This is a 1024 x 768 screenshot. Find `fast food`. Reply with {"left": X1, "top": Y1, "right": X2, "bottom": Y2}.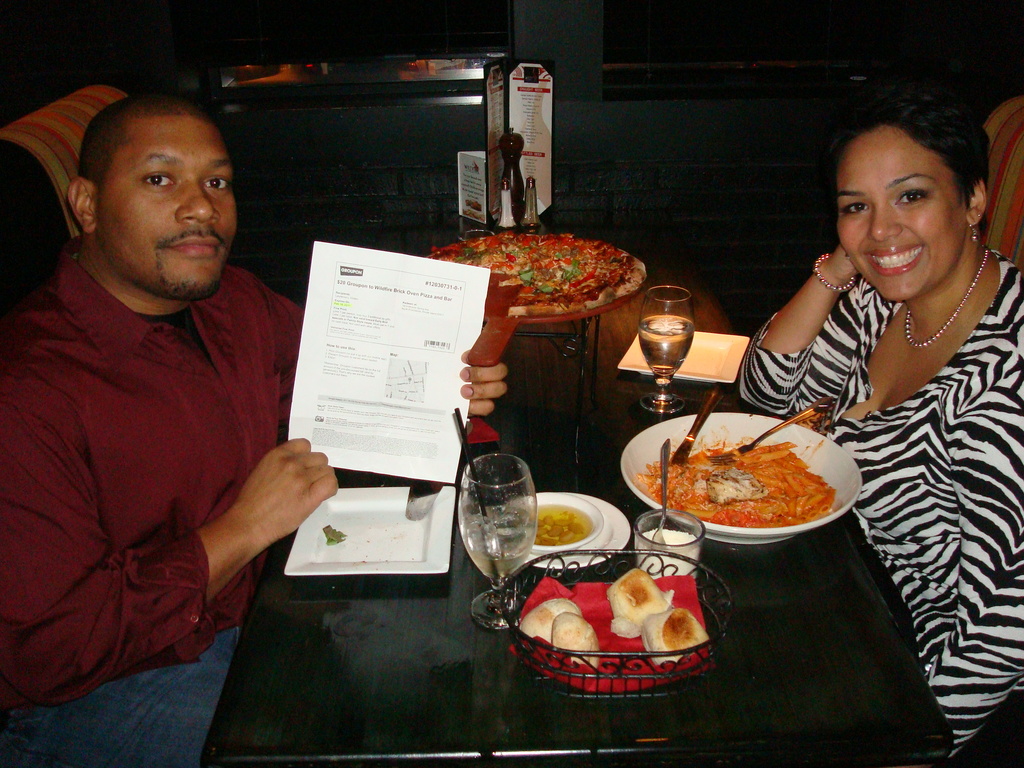
{"left": 641, "top": 606, "right": 707, "bottom": 663}.
